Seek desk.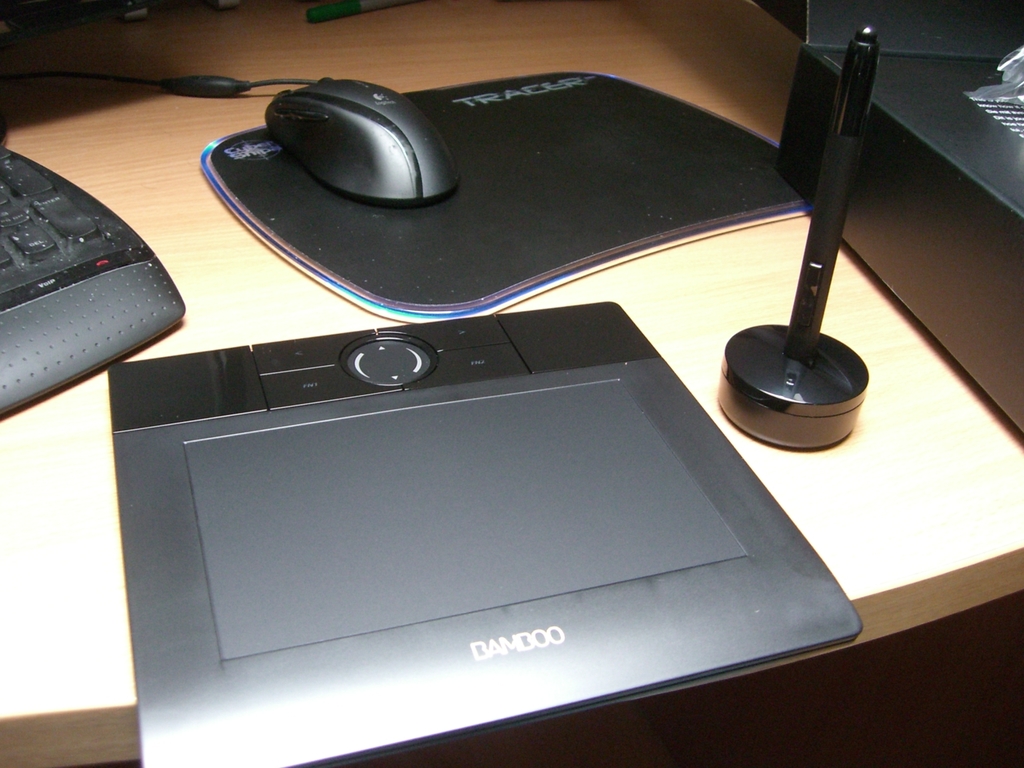
locate(4, 4, 1020, 767).
